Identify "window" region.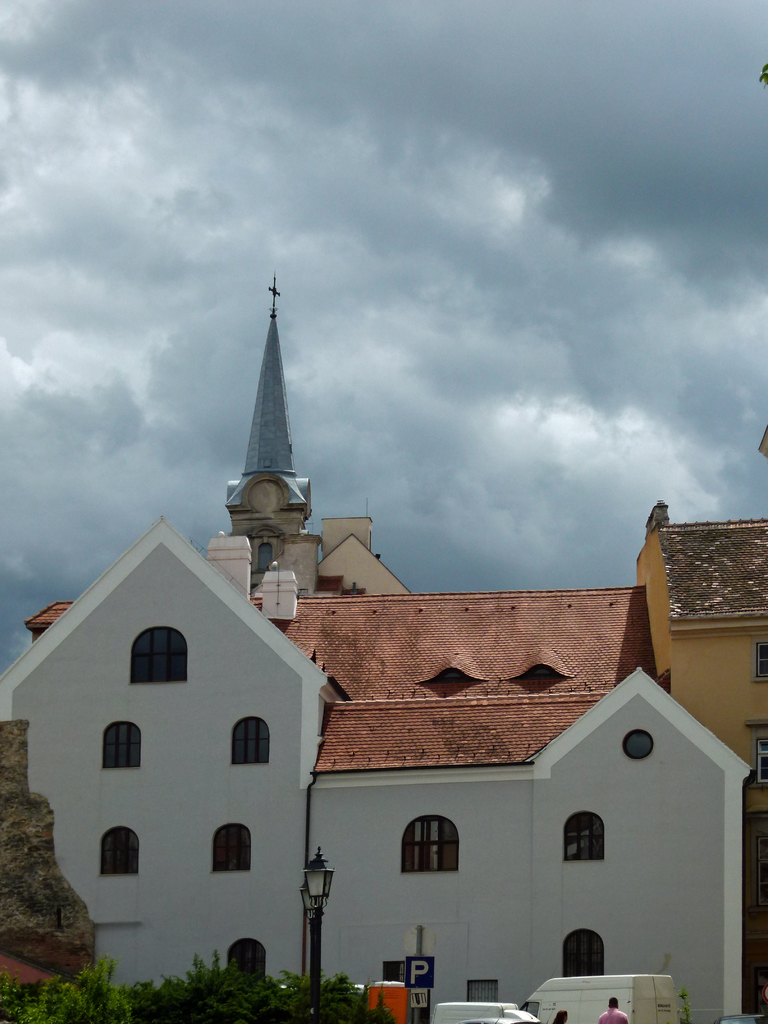
Region: left=554, top=925, right=608, bottom=975.
